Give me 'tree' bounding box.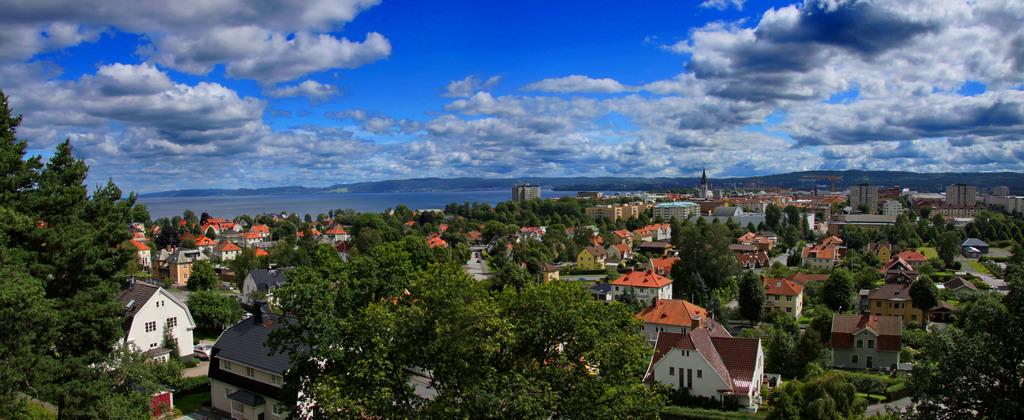
[x1=732, y1=321, x2=757, y2=337].
